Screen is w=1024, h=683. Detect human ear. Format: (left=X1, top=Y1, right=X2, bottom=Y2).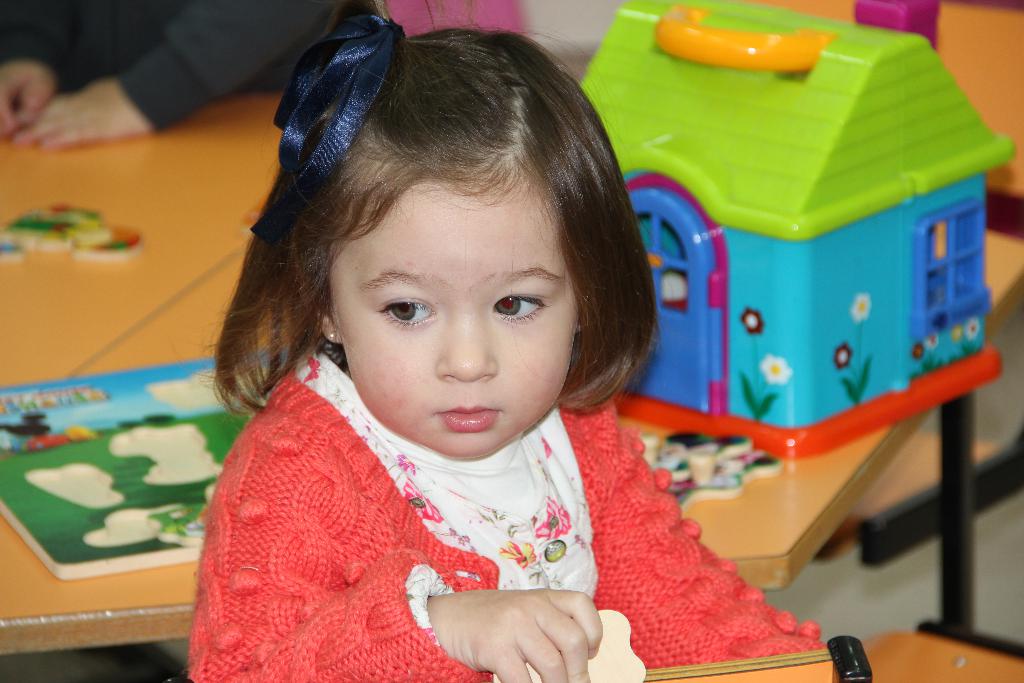
(left=573, top=281, right=602, bottom=331).
